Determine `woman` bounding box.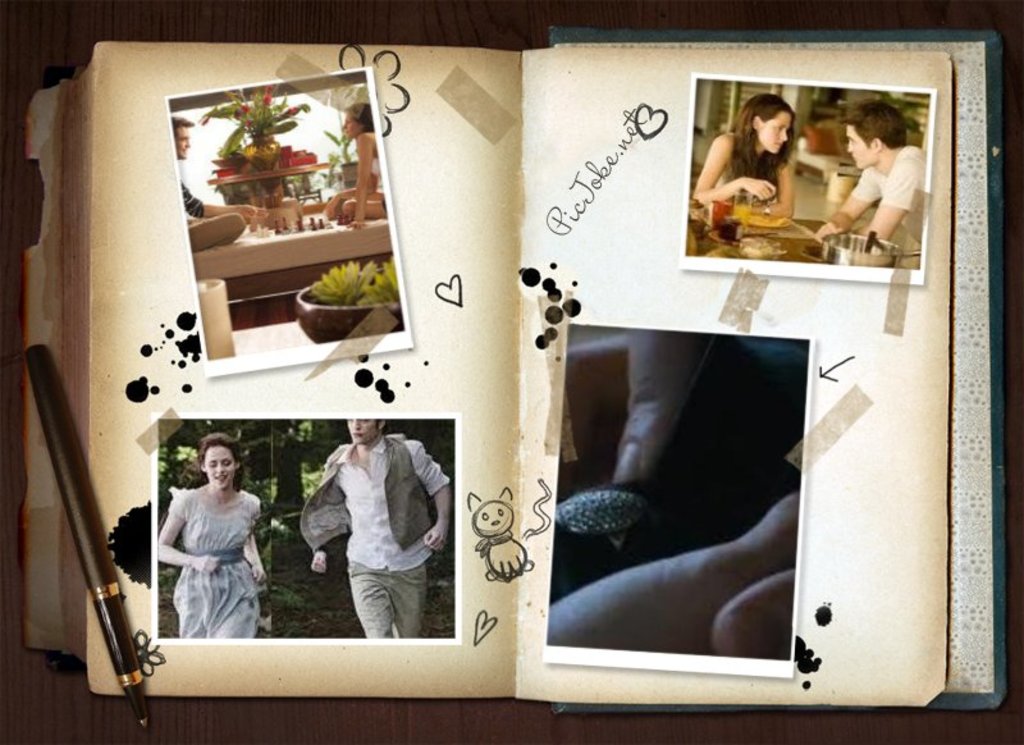
Determined: 329,99,390,229.
